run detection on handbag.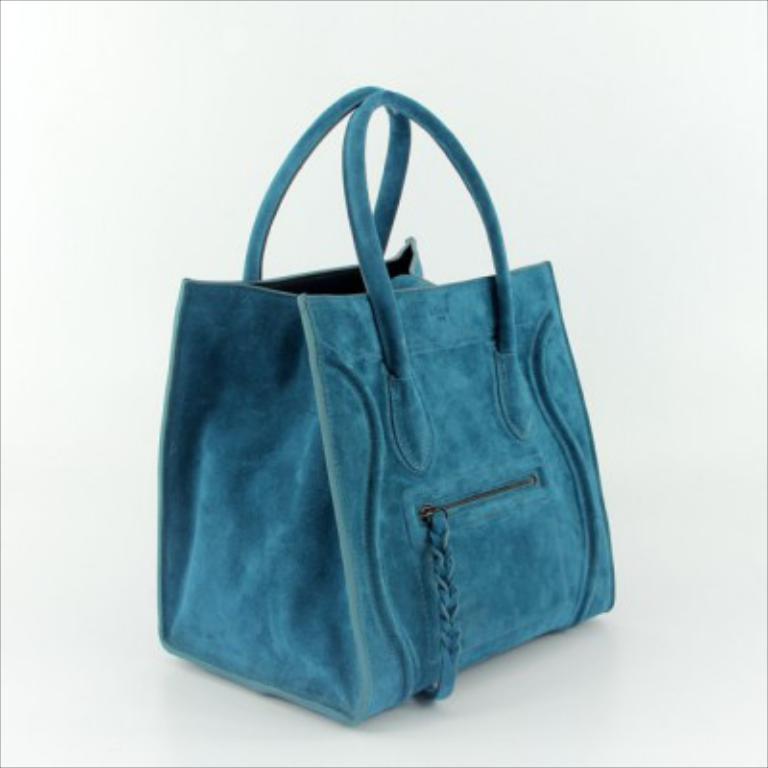
Result: 163:86:616:730.
